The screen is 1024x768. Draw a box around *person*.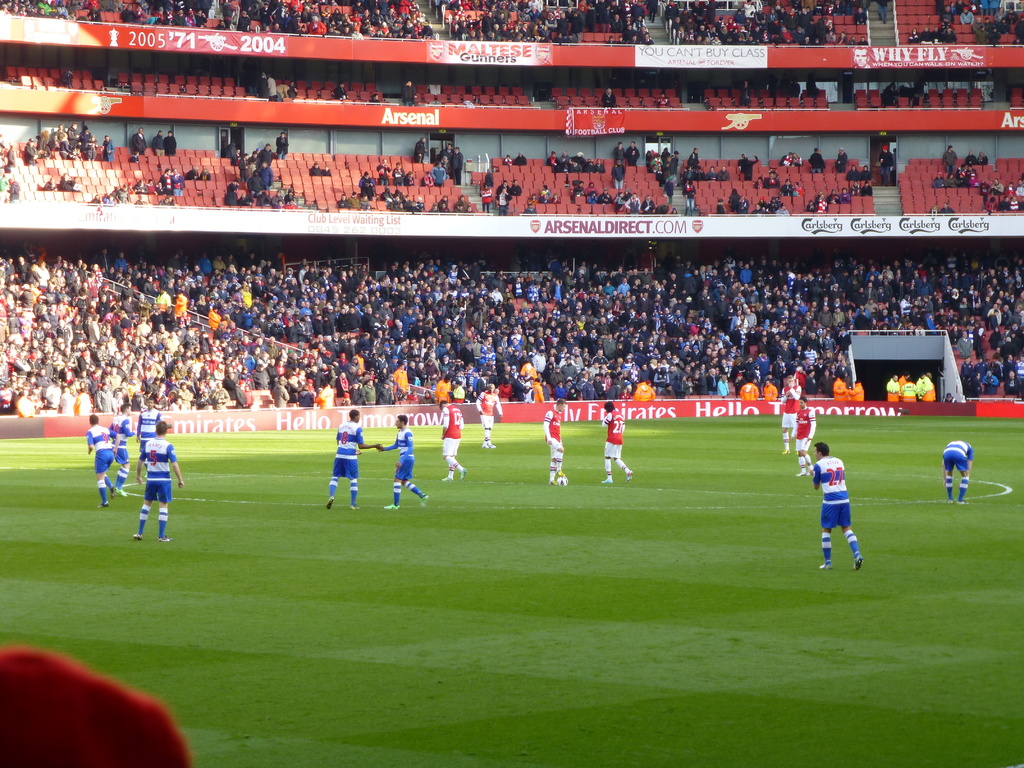
box=[597, 401, 633, 483].
